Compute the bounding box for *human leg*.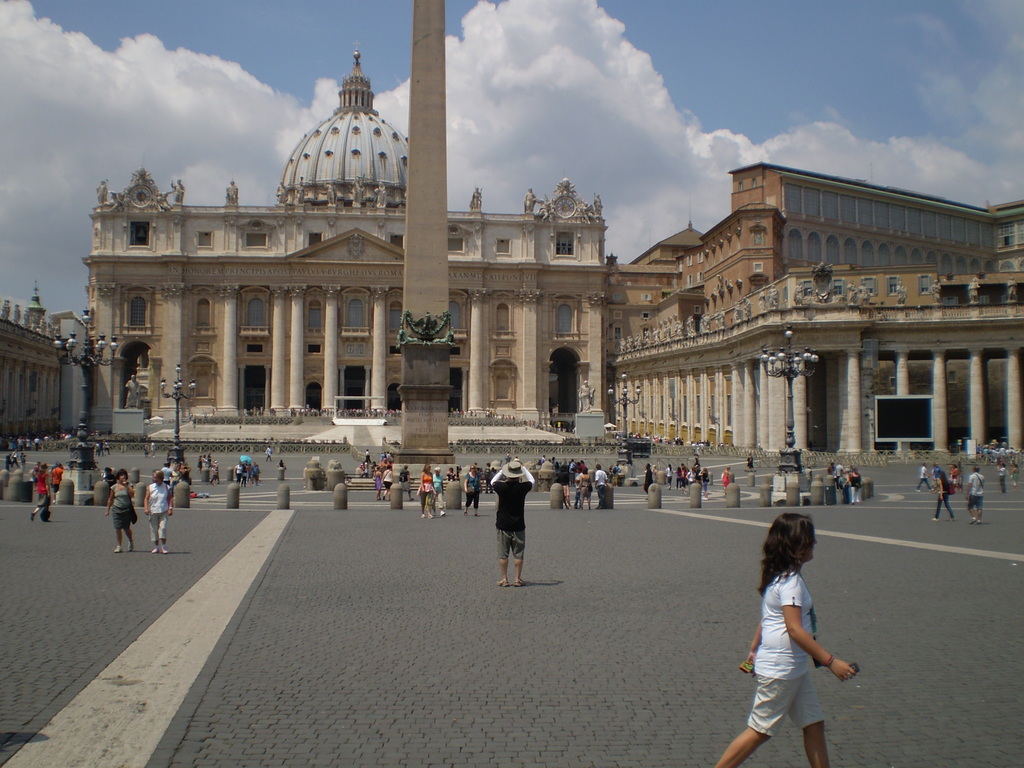
box(937, 498, 938, 515).
